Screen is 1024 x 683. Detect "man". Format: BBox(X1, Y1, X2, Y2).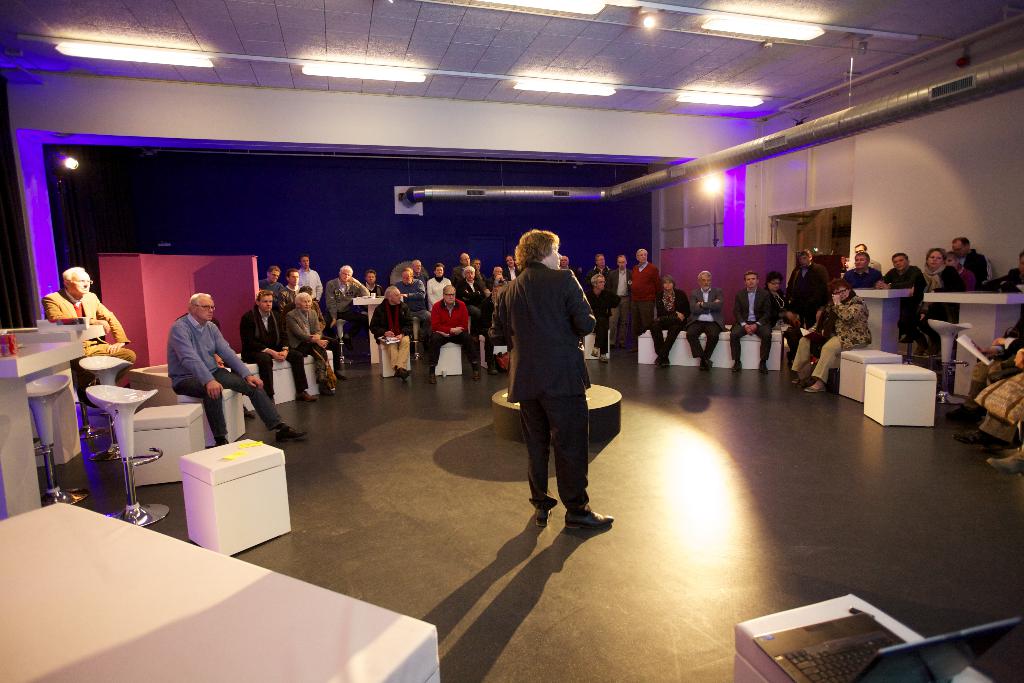
BBox(560, 257, 573, 275).
